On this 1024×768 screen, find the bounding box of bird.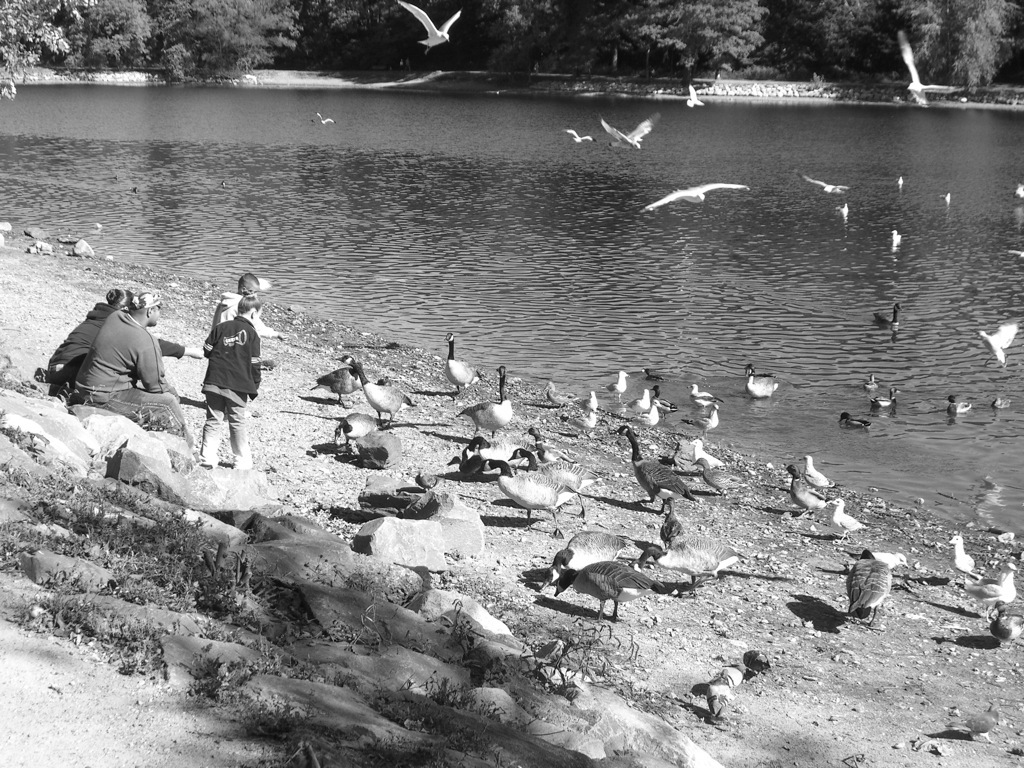
Bounding box: (613,423,691,516).
